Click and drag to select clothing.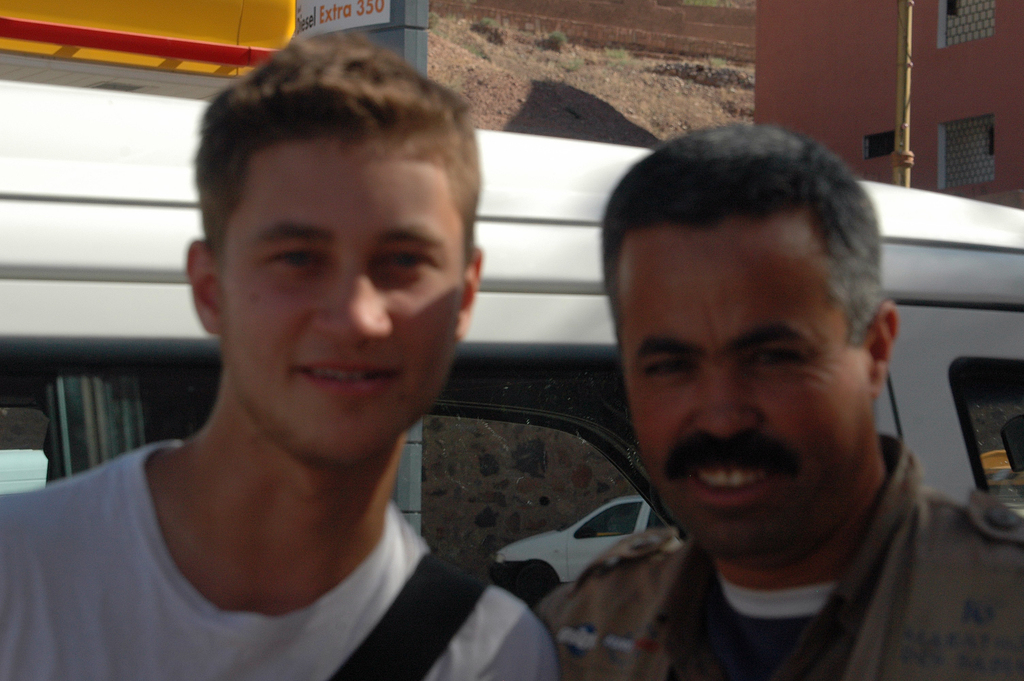
Selection: 531/432/1023/680.
